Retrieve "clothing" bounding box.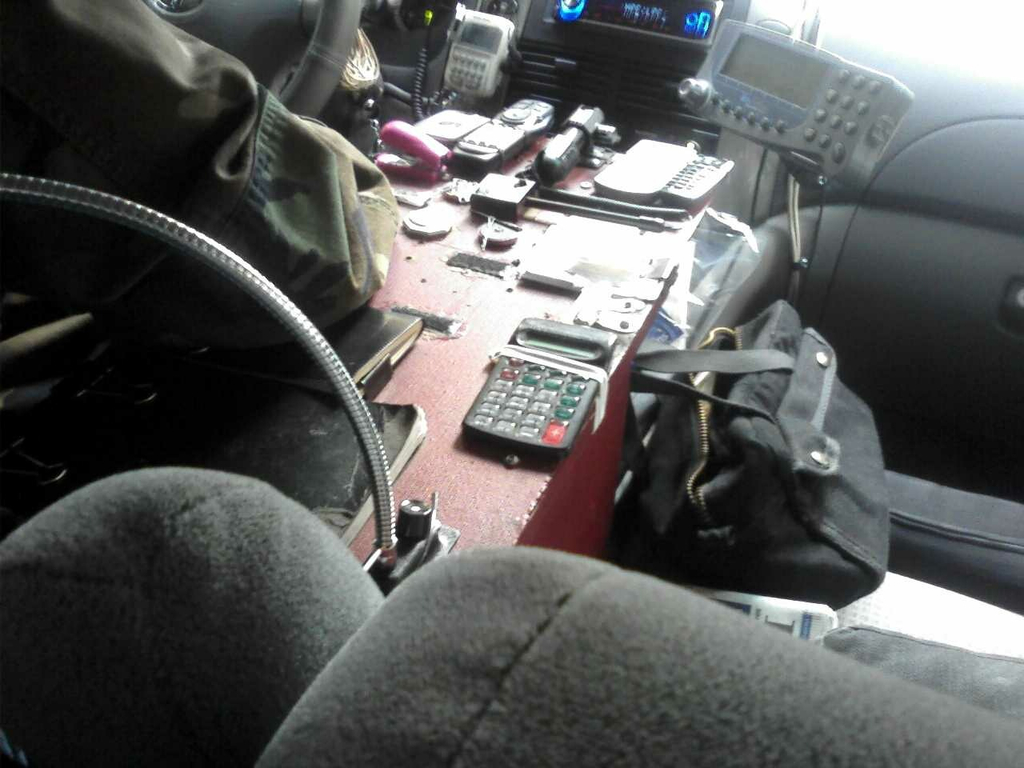
Bounding box: [x1=0, y1=462, x2=384, y2=767].
